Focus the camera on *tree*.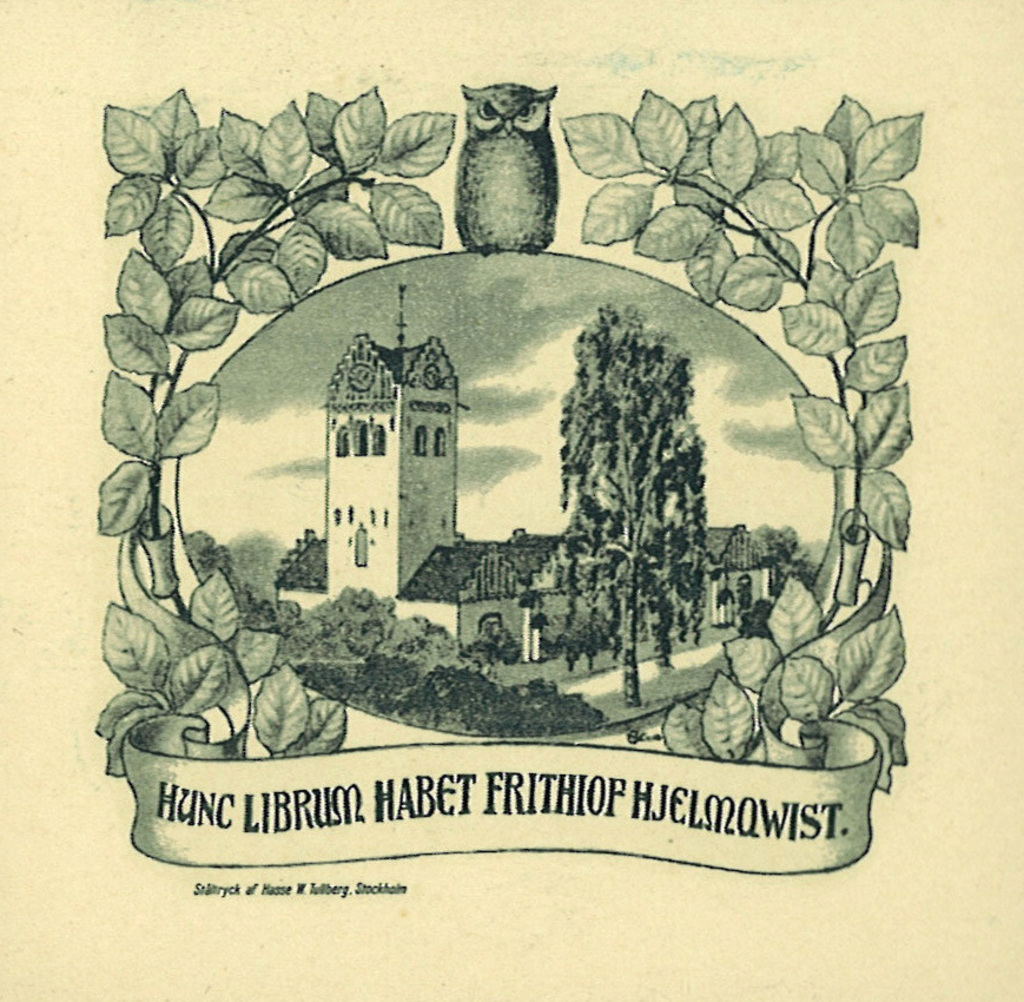
Focus region: <region>738, 598, 775, 638</region>.
